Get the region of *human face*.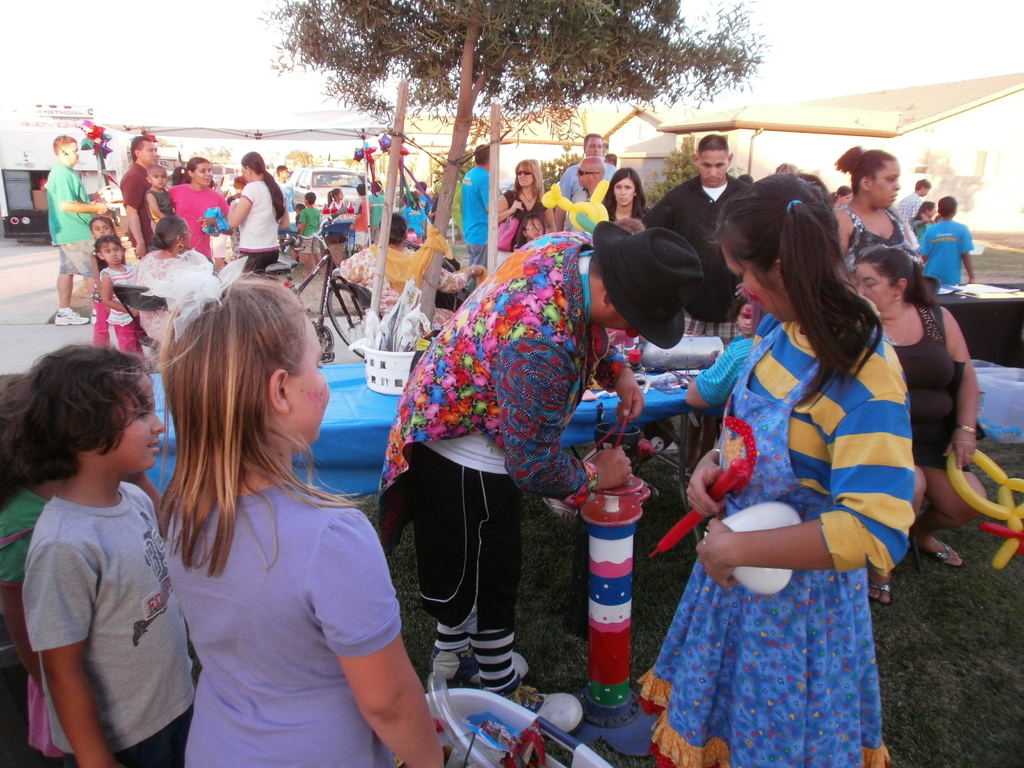
detection(95, 236, 127, 270).
